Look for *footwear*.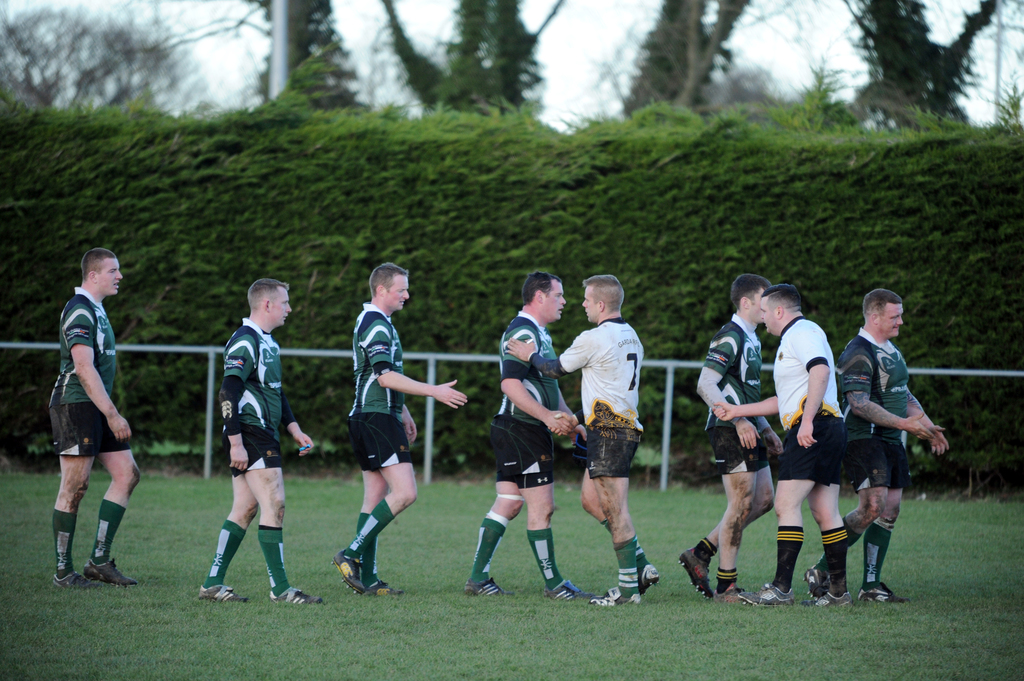
Found: <bbox>268, 591, 321, 604</bbox>.
